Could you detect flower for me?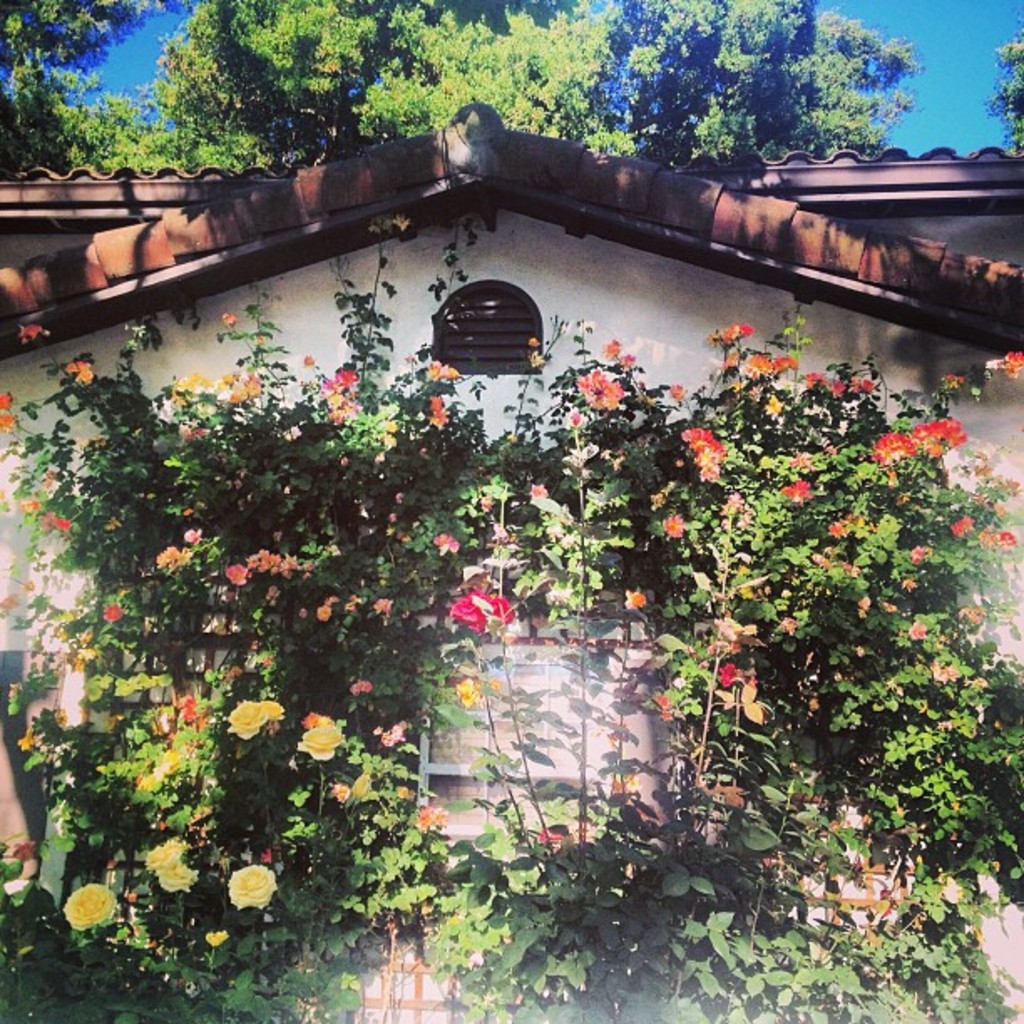
Detection result: pyautogui.locateOnScreen(17, 494, 44, 514).
